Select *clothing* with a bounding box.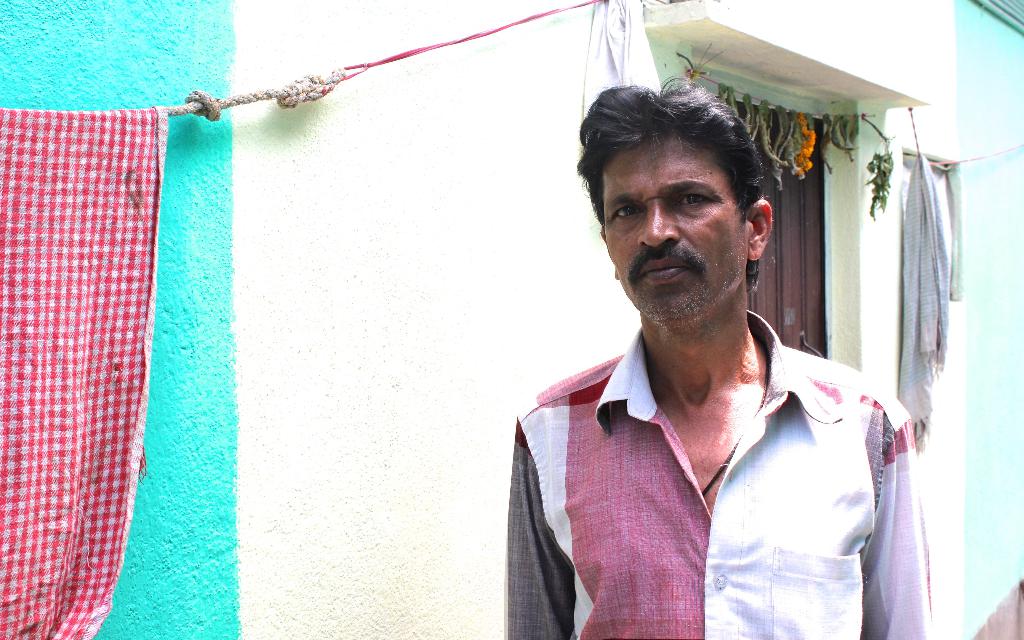
bbox(0, 103, 167, 639).
